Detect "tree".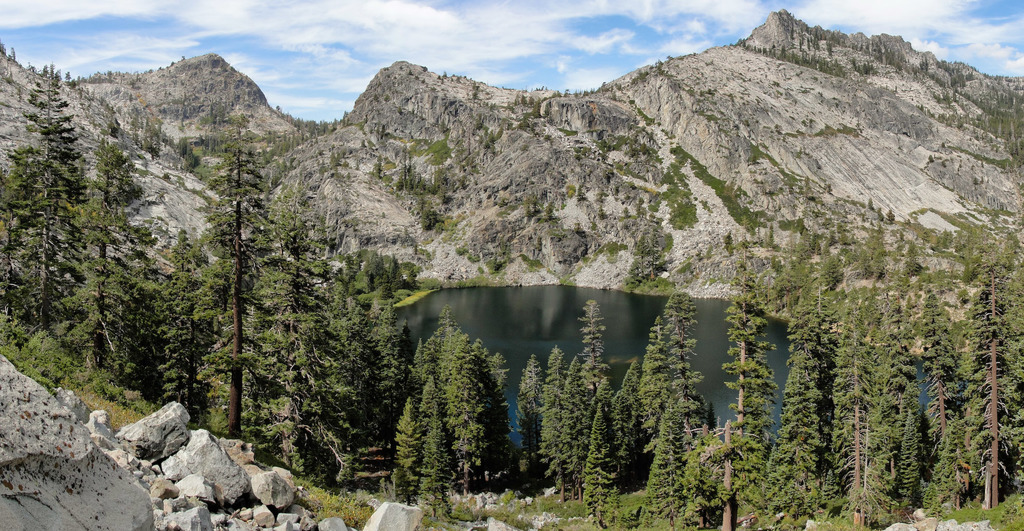
Detected at 914/281/961/518.
